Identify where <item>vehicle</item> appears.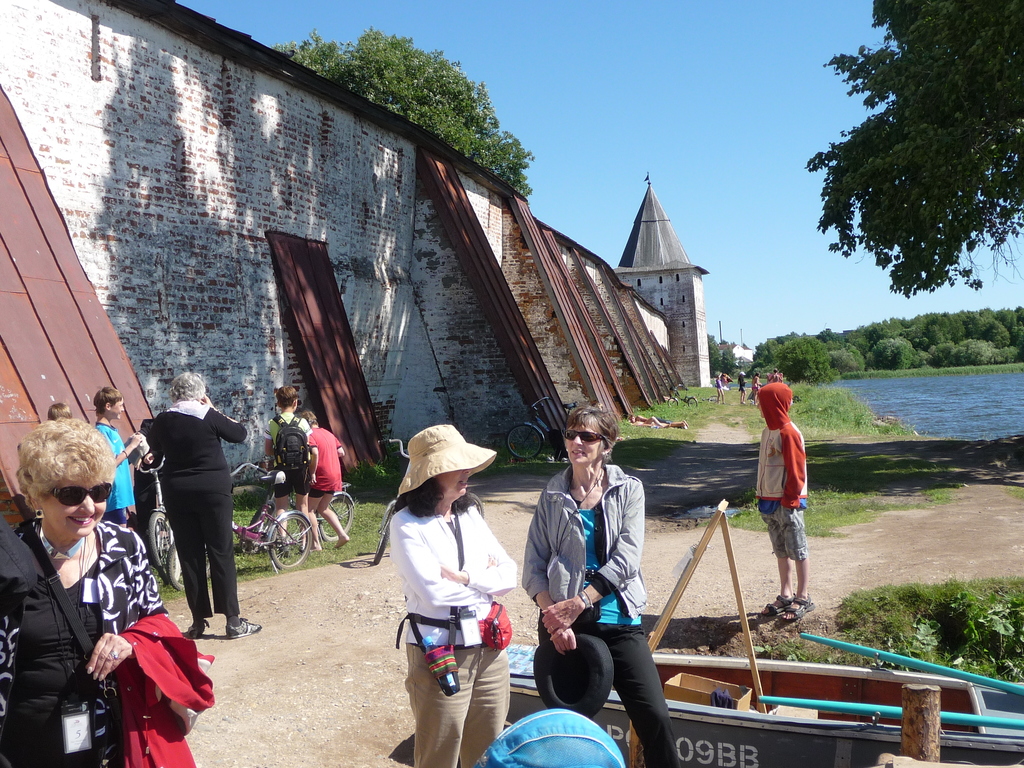
Appears at pyautogui.locateOnScreen(496, 387, 594, 461).
